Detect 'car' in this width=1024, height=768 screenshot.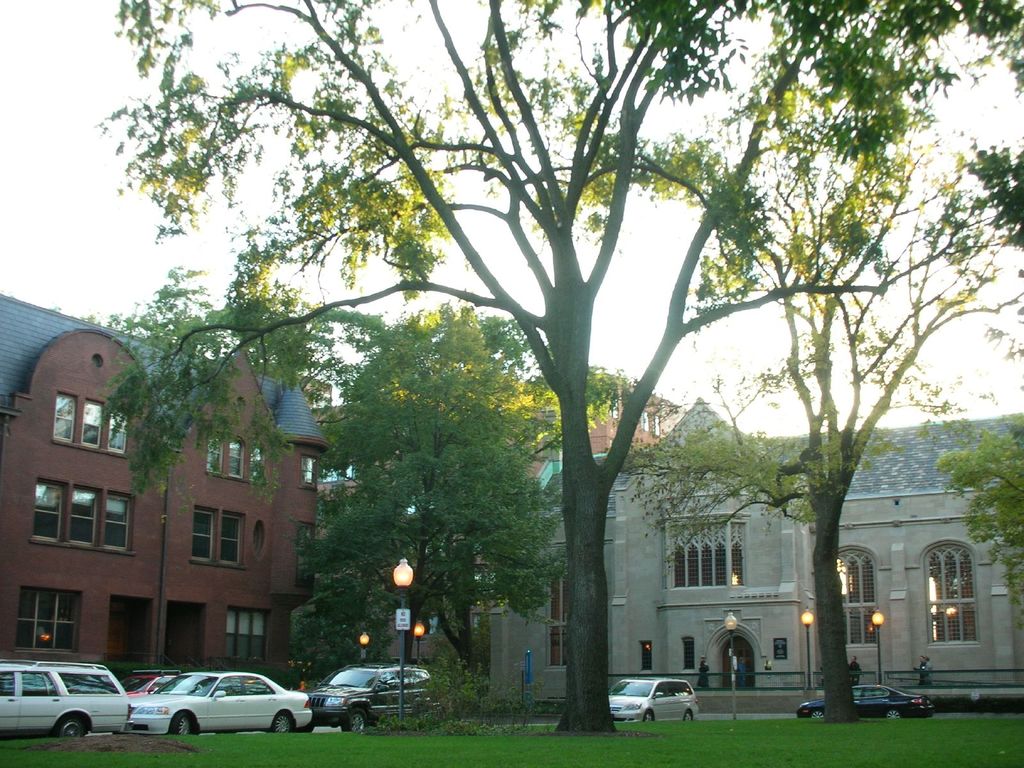
Detection: pyautogui.locateOnScreen(606, 675, 700, 721).
